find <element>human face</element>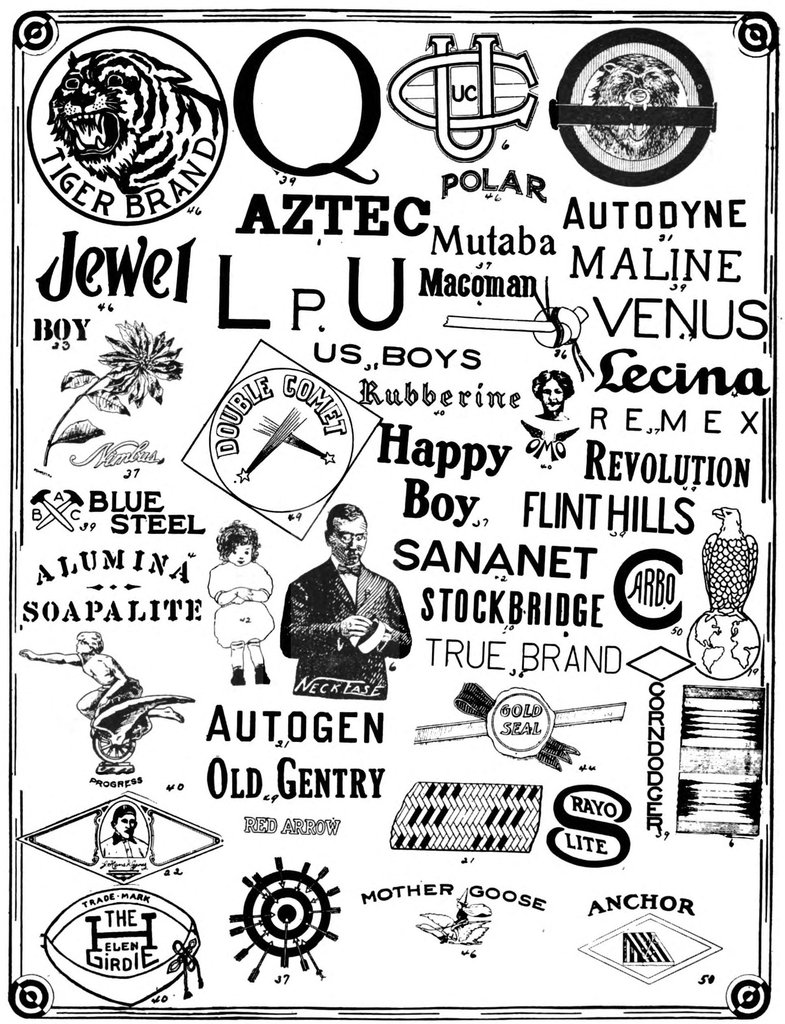
77 637 91 653
